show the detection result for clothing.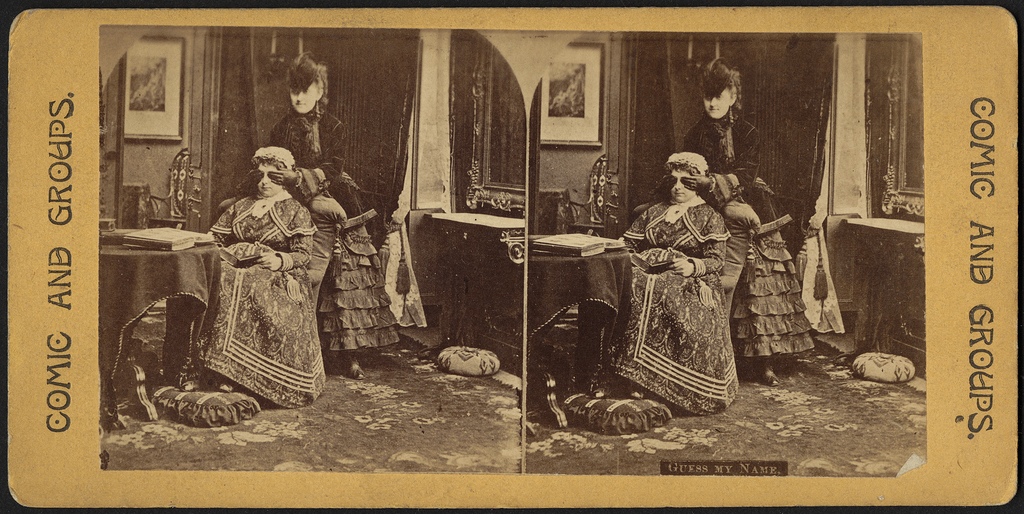
(left=185, top=156, right=332, bottom=400).
